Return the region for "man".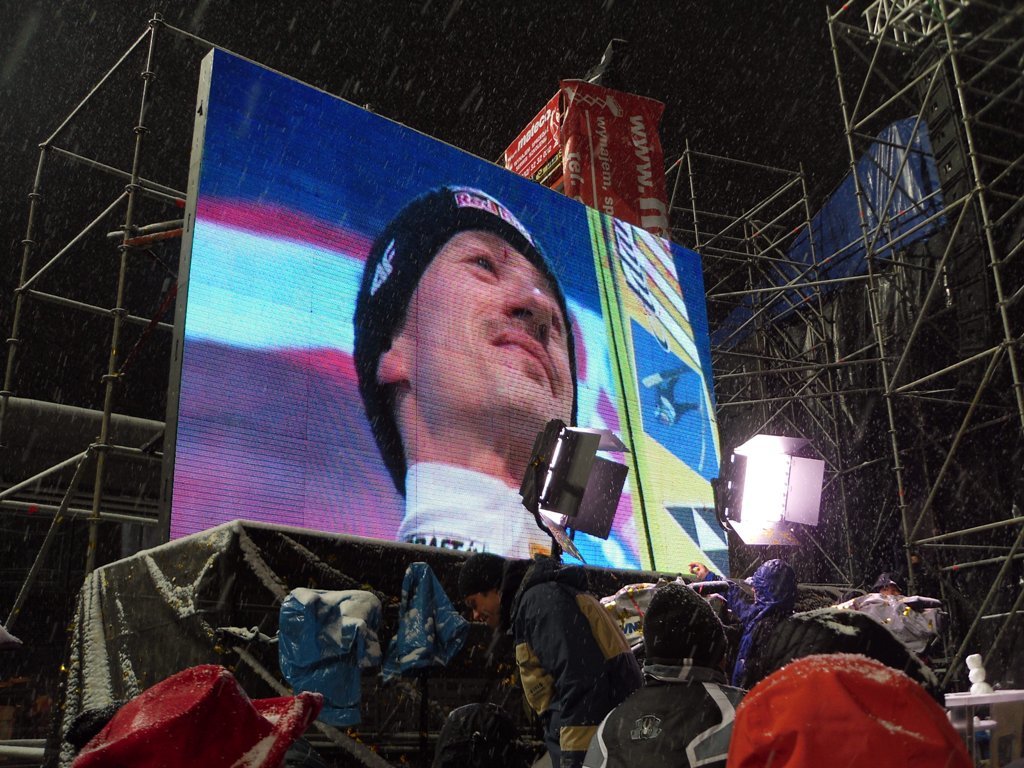
(left=728, top=559, right=835, bottom=691).
